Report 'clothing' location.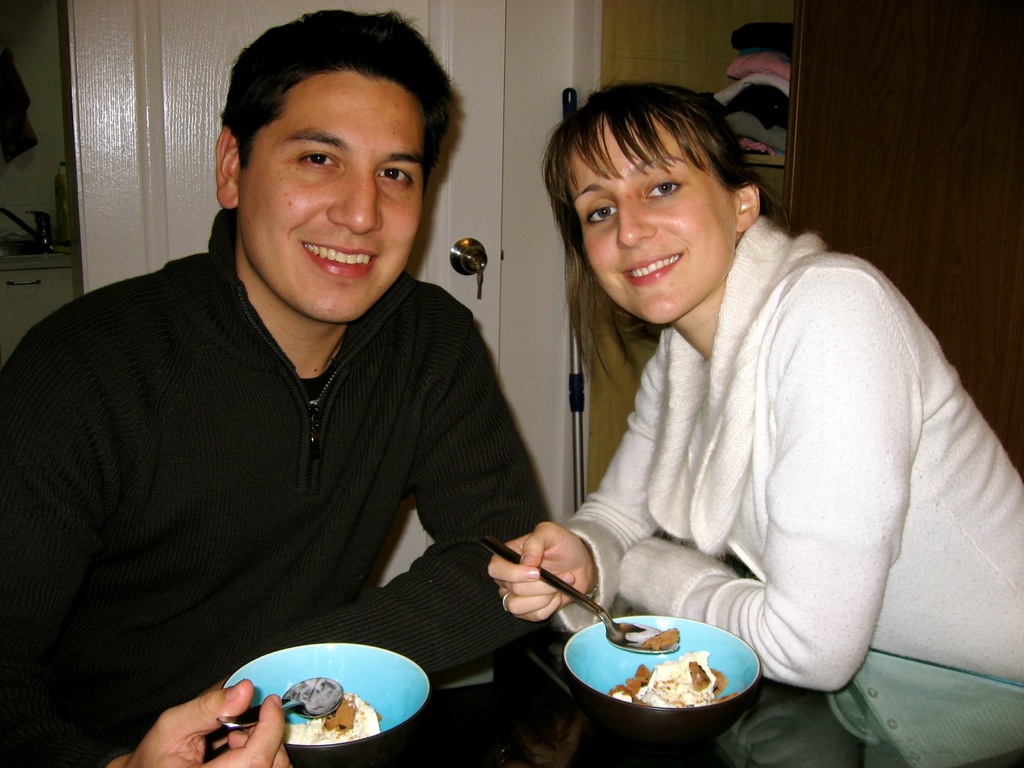
Report: <region>0, 207, 541, 767</region>.
